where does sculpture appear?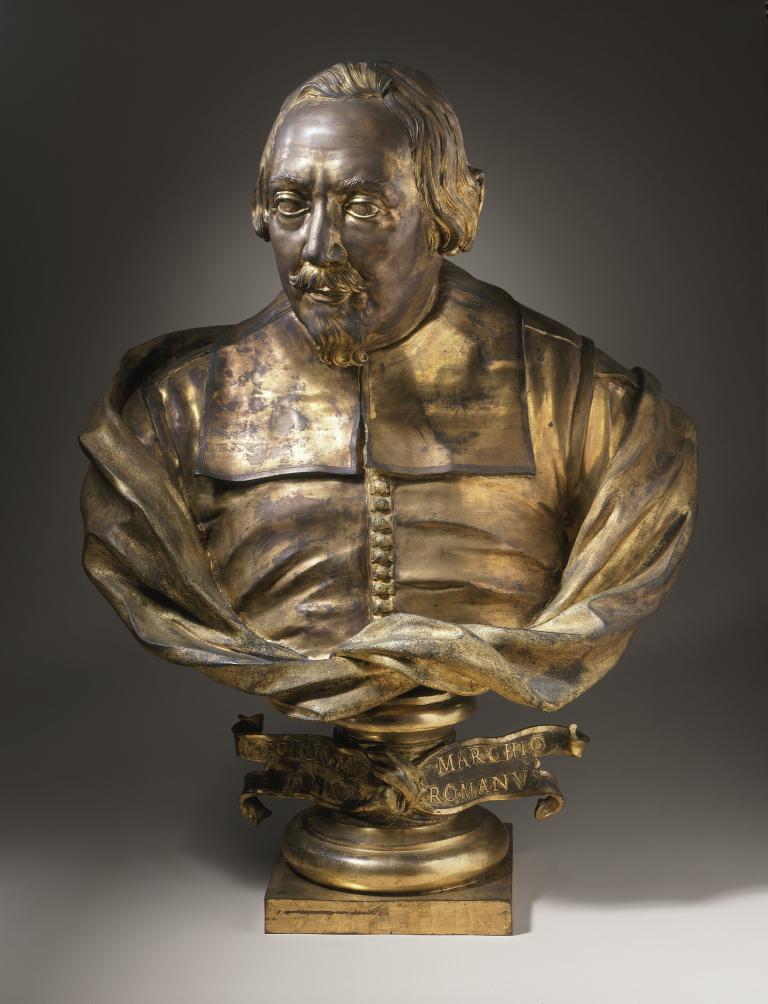
Appears at [left=73, top=55, right=692, bottom=886].
